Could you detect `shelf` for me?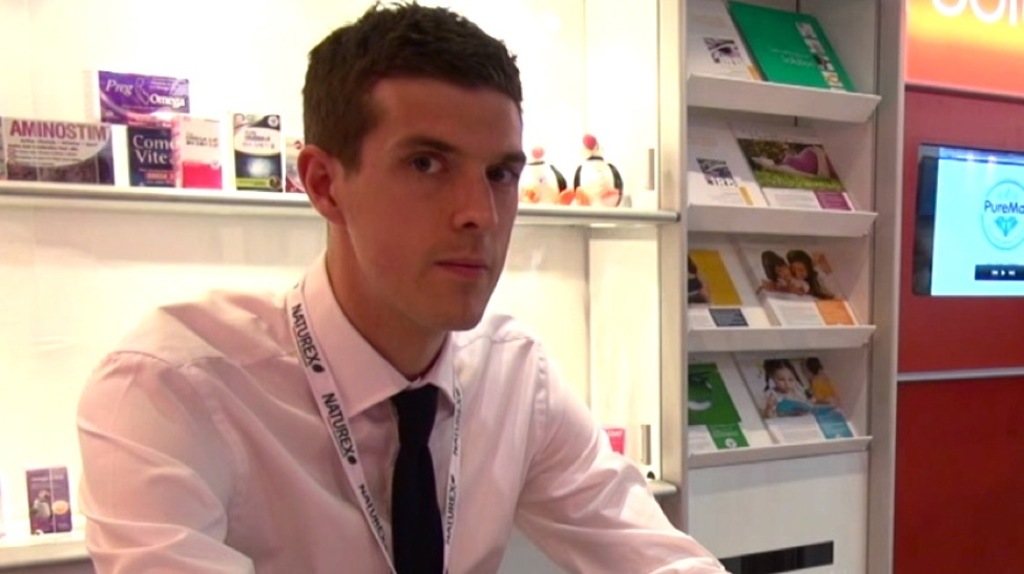
Detection result: [left=684, top=100, right=873, bottom=236].
